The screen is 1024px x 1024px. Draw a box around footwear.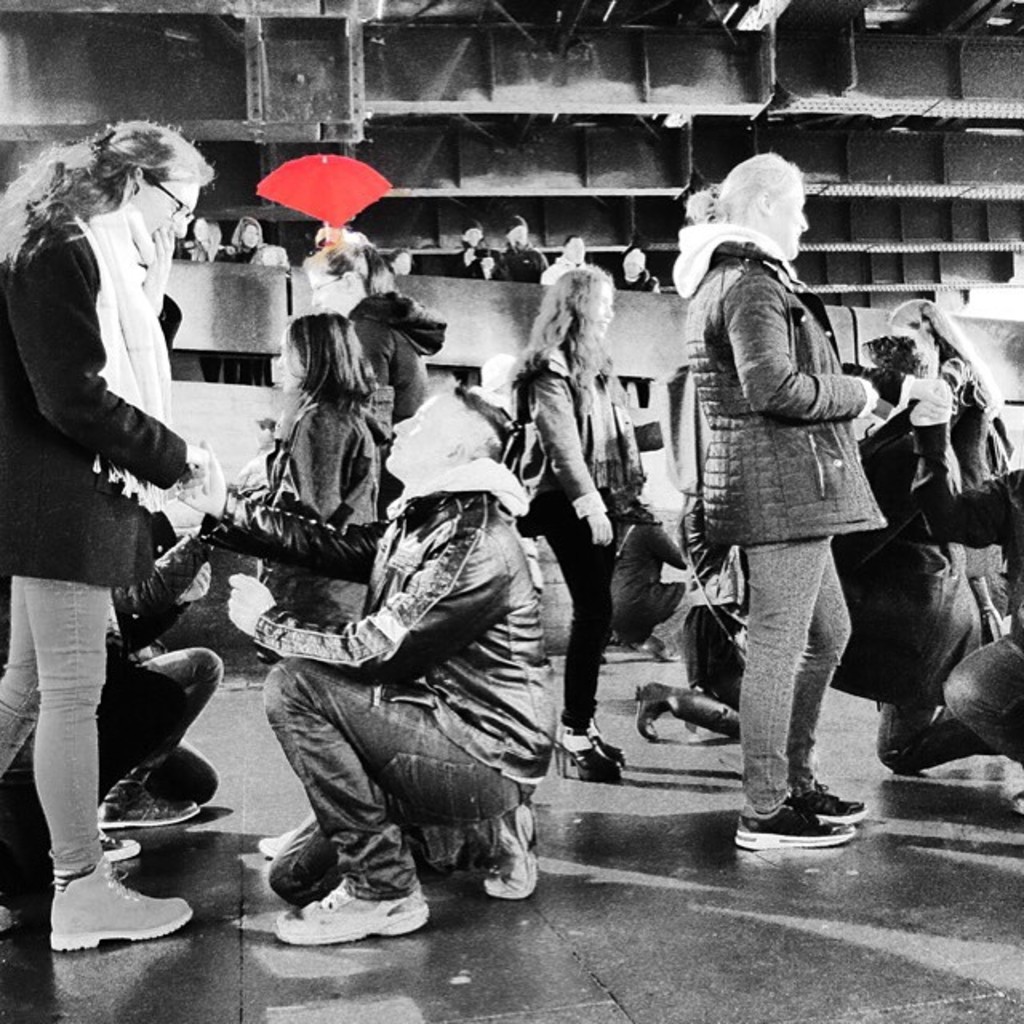
locate(637, 685, 747, 746).
